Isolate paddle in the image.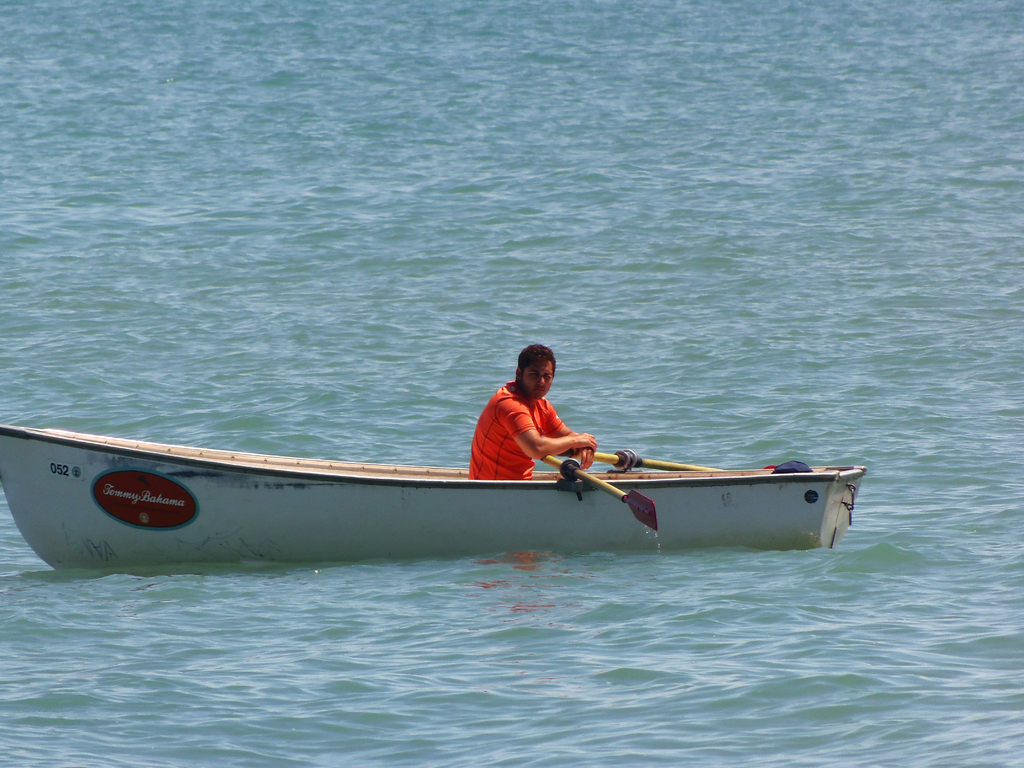
Isolated region: [548, 454, 660, 532].
